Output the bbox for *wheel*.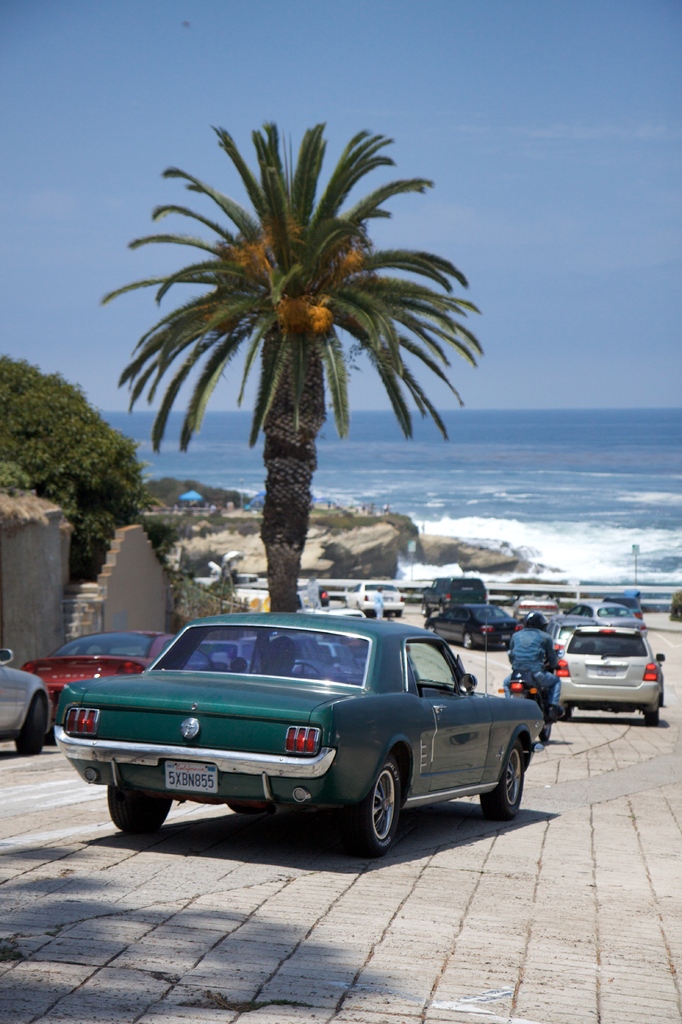
560,705,571,721.
